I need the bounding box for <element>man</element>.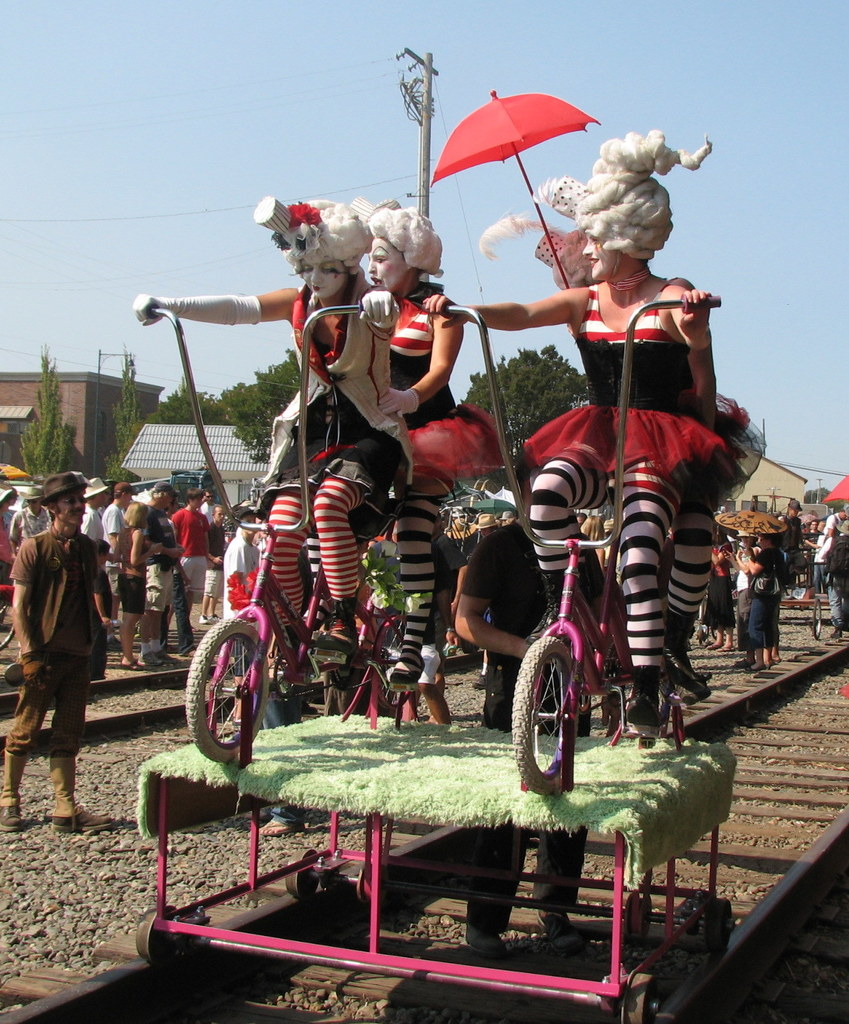
Here it is: locate(98, 480, 136, 648).
